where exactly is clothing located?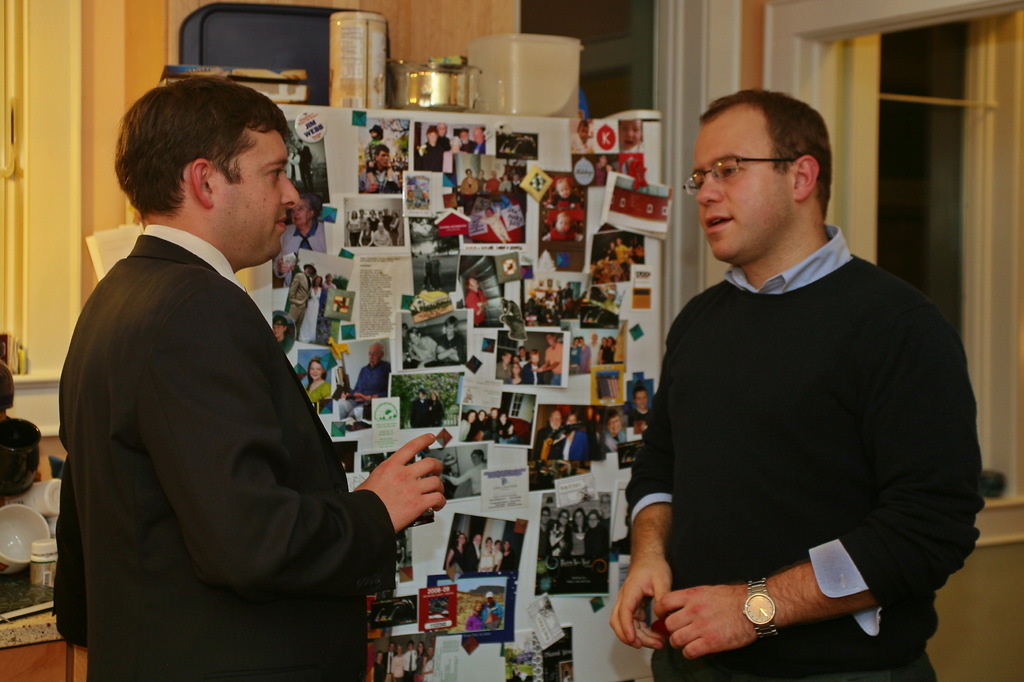
Its bounding box is <bbox>616, 243, 630, 277</bbox>.
